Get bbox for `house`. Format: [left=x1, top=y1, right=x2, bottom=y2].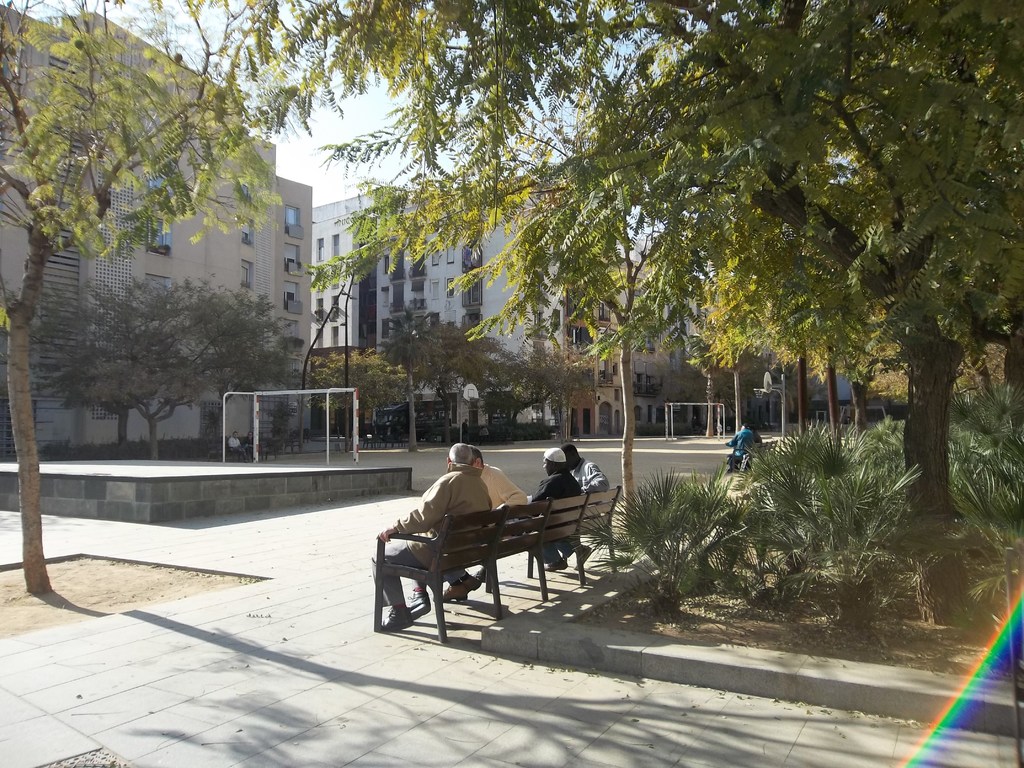
[left=797, top=368, right=856, bottom=425].
